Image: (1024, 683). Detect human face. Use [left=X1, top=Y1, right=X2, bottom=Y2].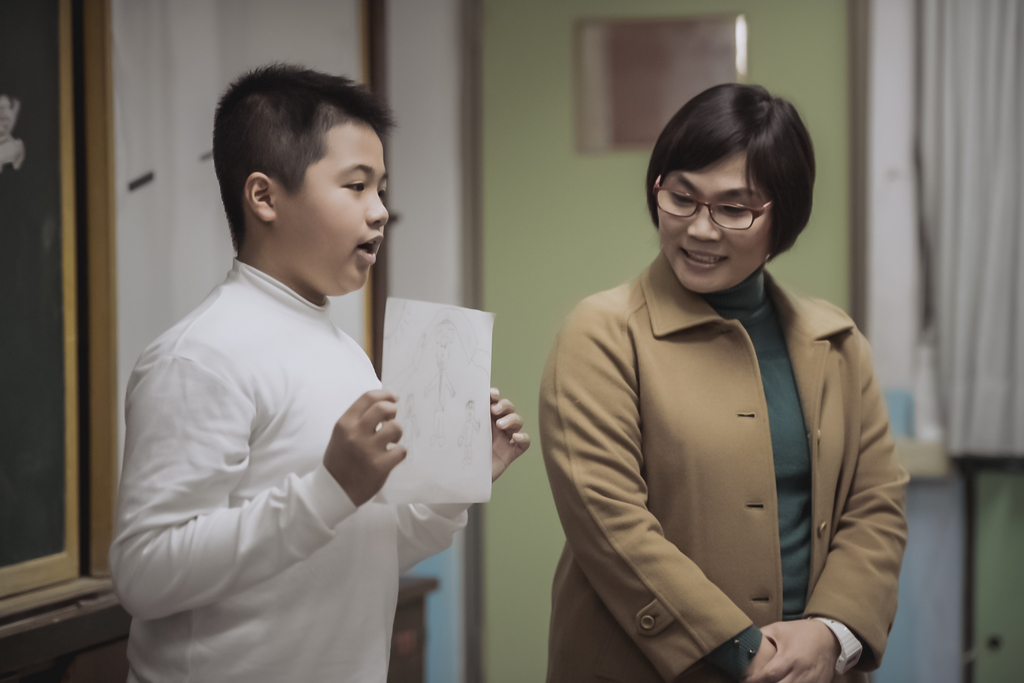
[left=275, top=126, right=392, bottom=292].
